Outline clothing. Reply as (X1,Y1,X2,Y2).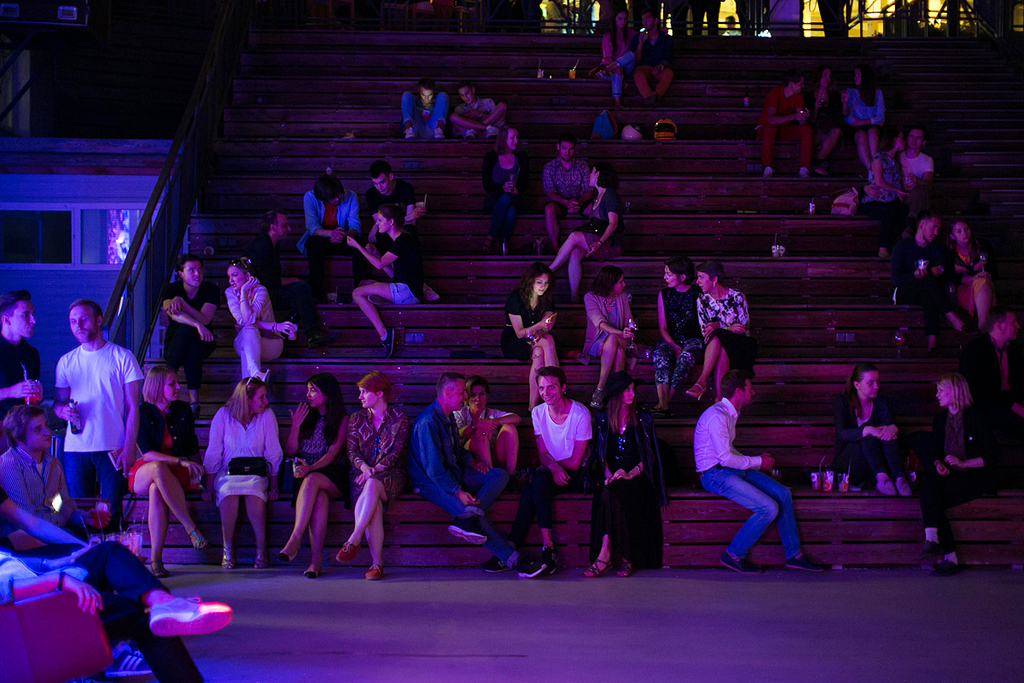
(196,405,287,505).
